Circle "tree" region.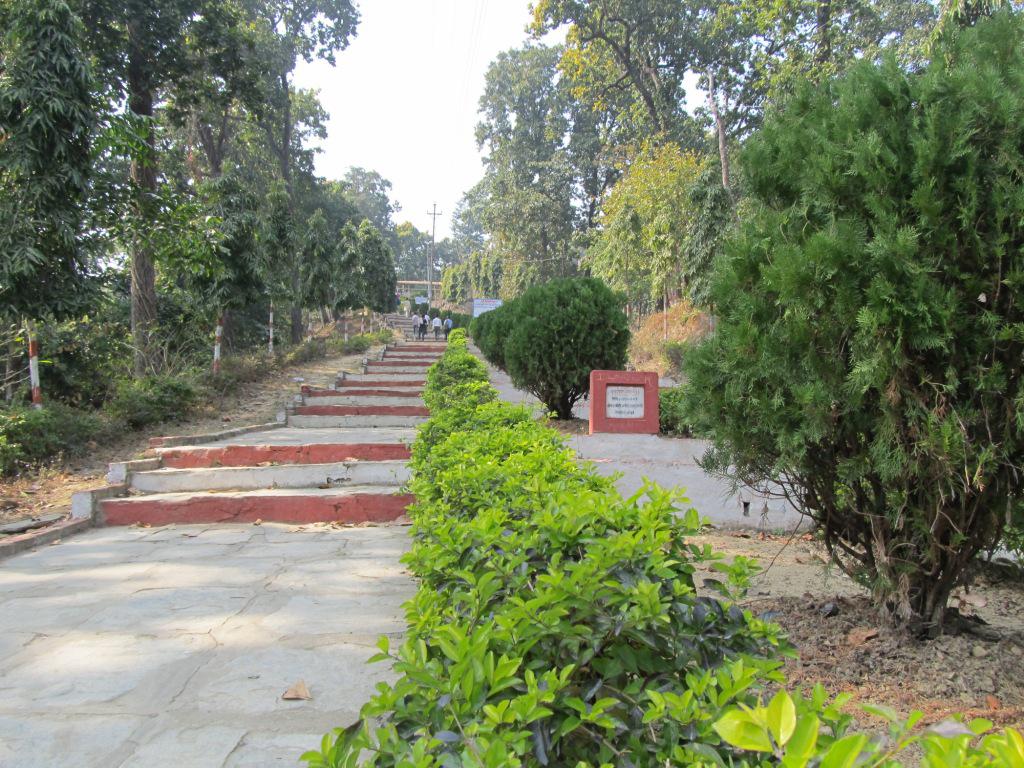
Region: <box>701,35,1013,652</box>.
